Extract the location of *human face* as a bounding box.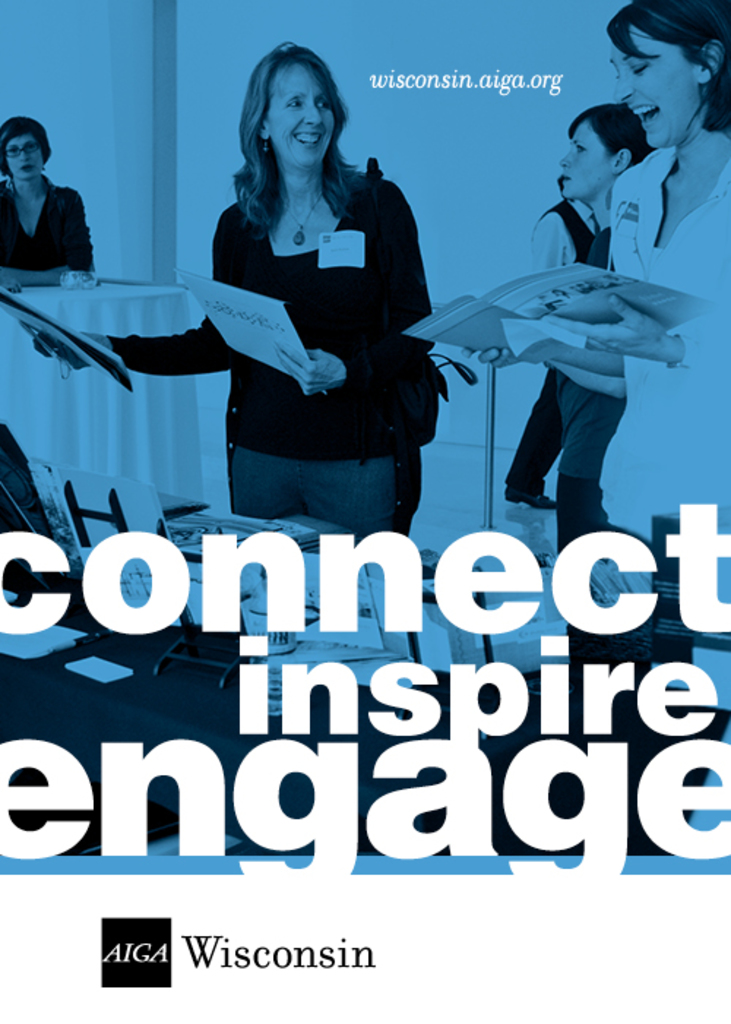
left=608, top=31, right=718, bottom=148.
